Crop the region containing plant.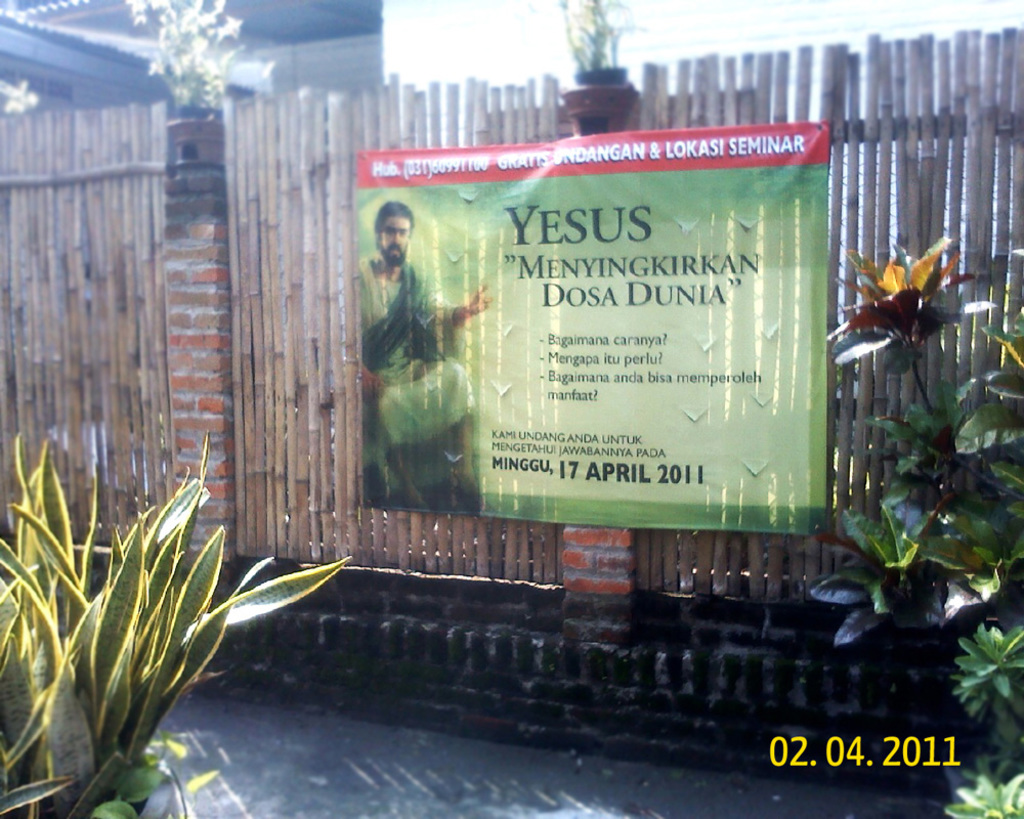
Crop region: (826,253,1010,656).
